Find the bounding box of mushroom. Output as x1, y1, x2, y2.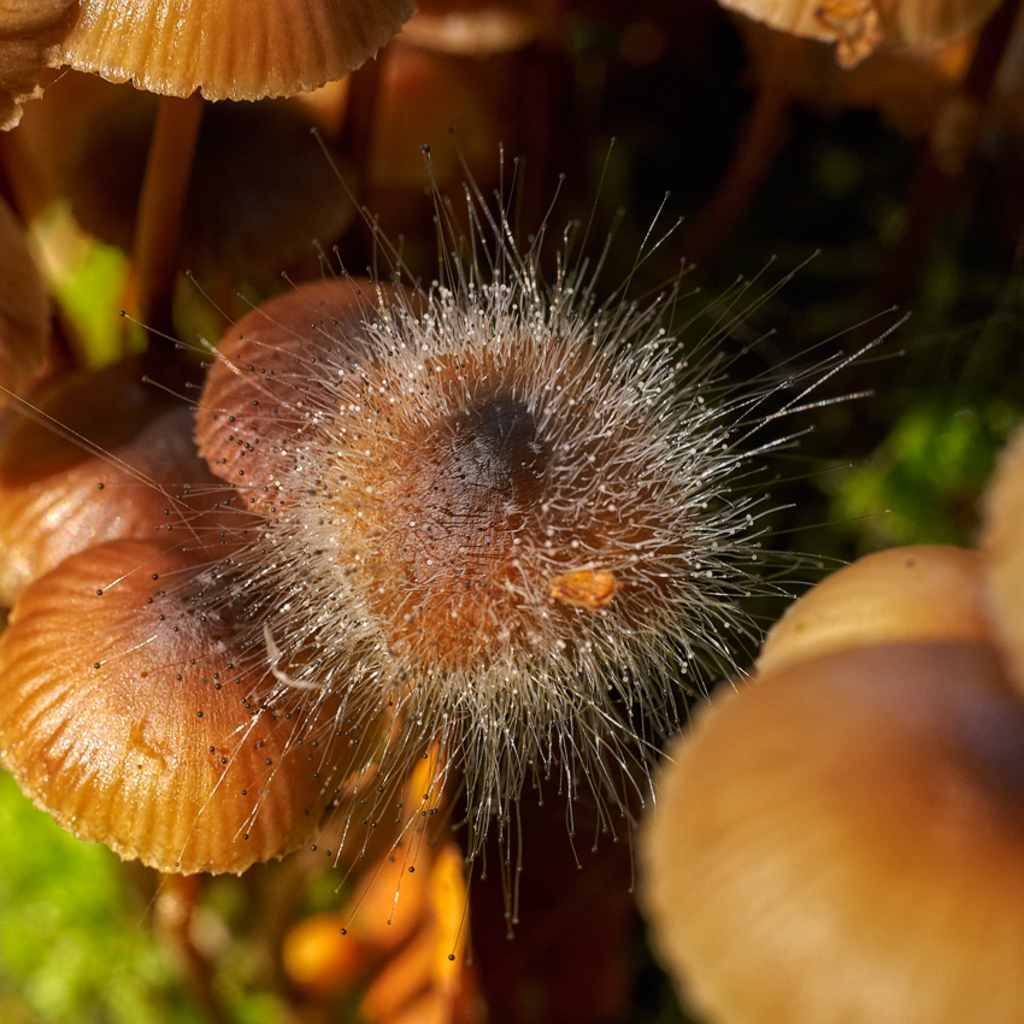
631, 540, 1023, 1023.
